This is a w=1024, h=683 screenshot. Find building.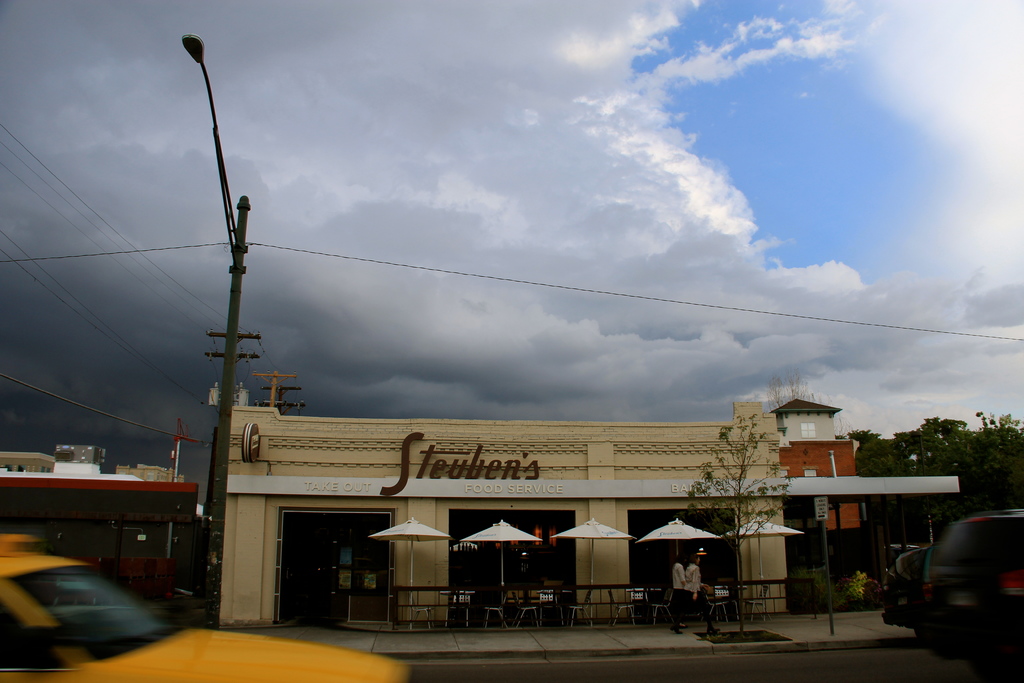
Bounding box: box(0, 477, 199, 604).
